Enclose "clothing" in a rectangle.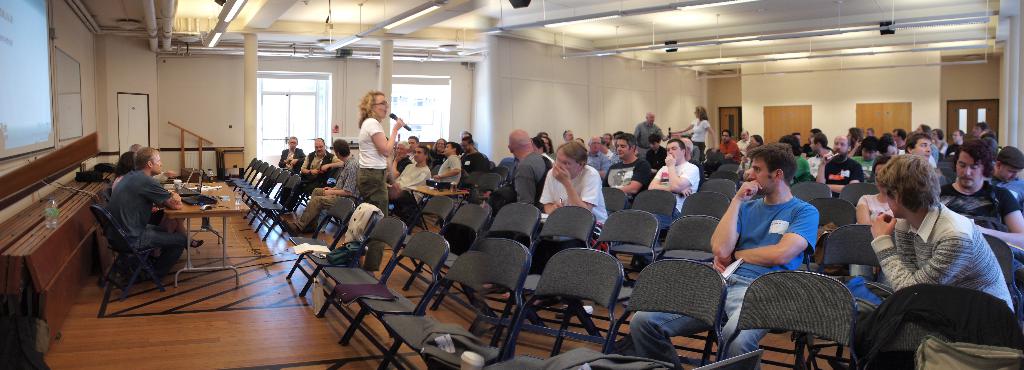
(x1=276, y1=146, x2=308, y2=200).
